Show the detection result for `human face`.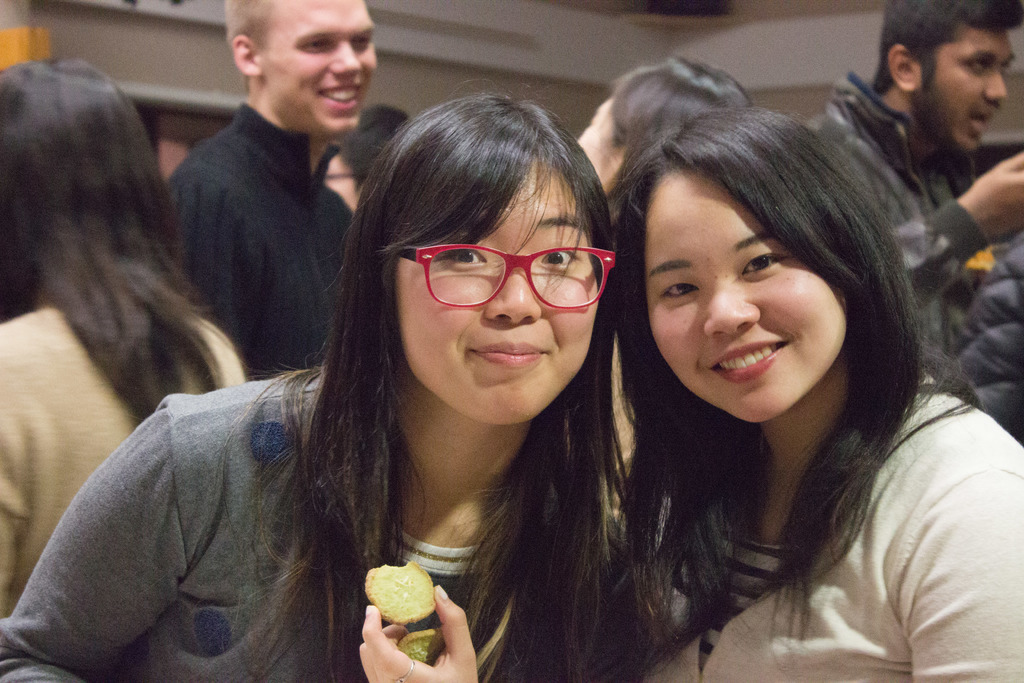
left=255, top=0, right=378, bottom=138.
